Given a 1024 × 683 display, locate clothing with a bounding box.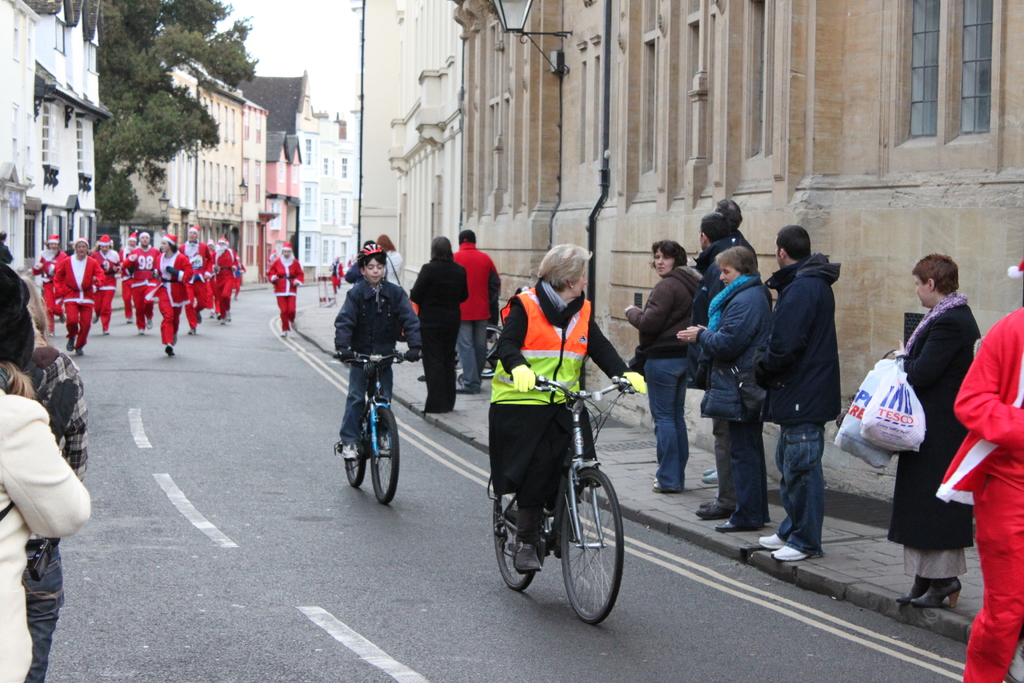
Located: (214, 242, 240, 323).
